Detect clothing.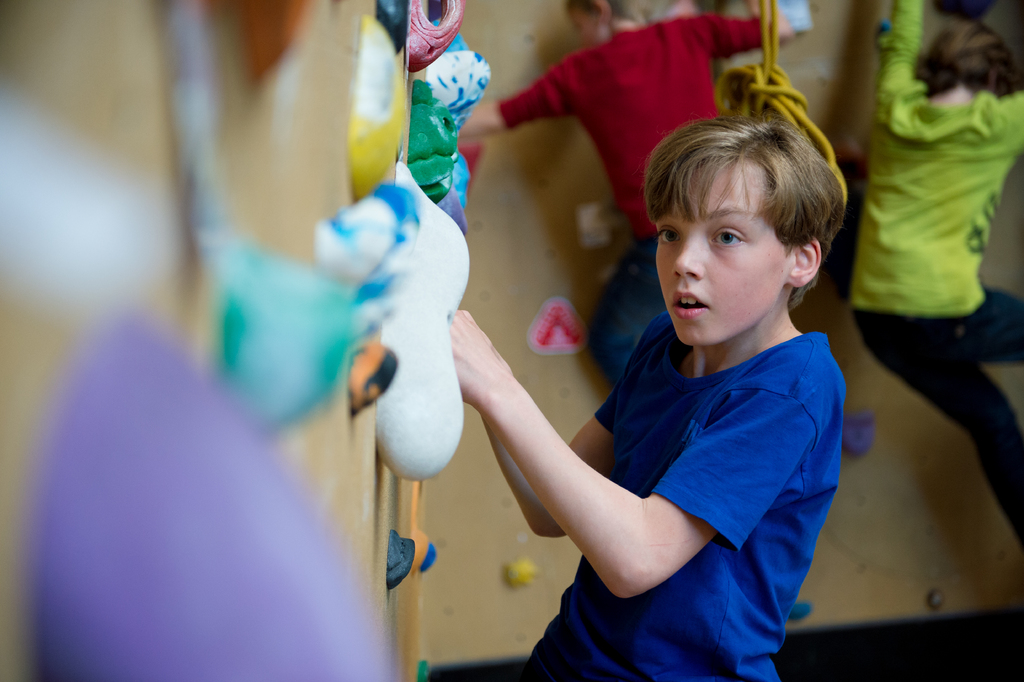
Detected at (502,8,787,383).
